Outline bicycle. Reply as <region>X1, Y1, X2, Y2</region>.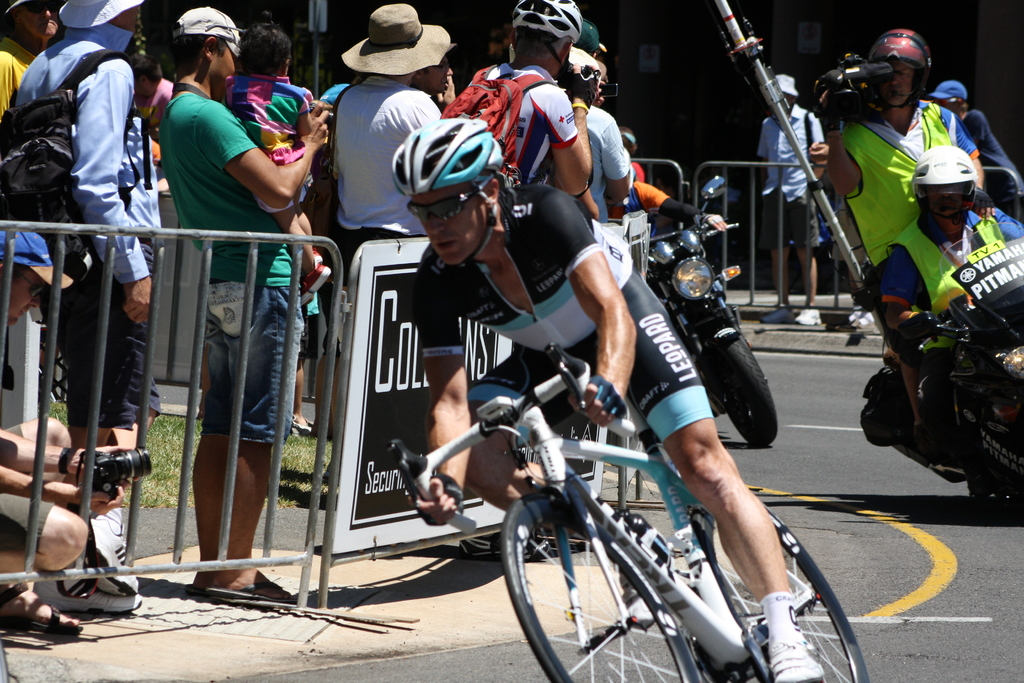
<region>422, 372, 893, 682</region>.
